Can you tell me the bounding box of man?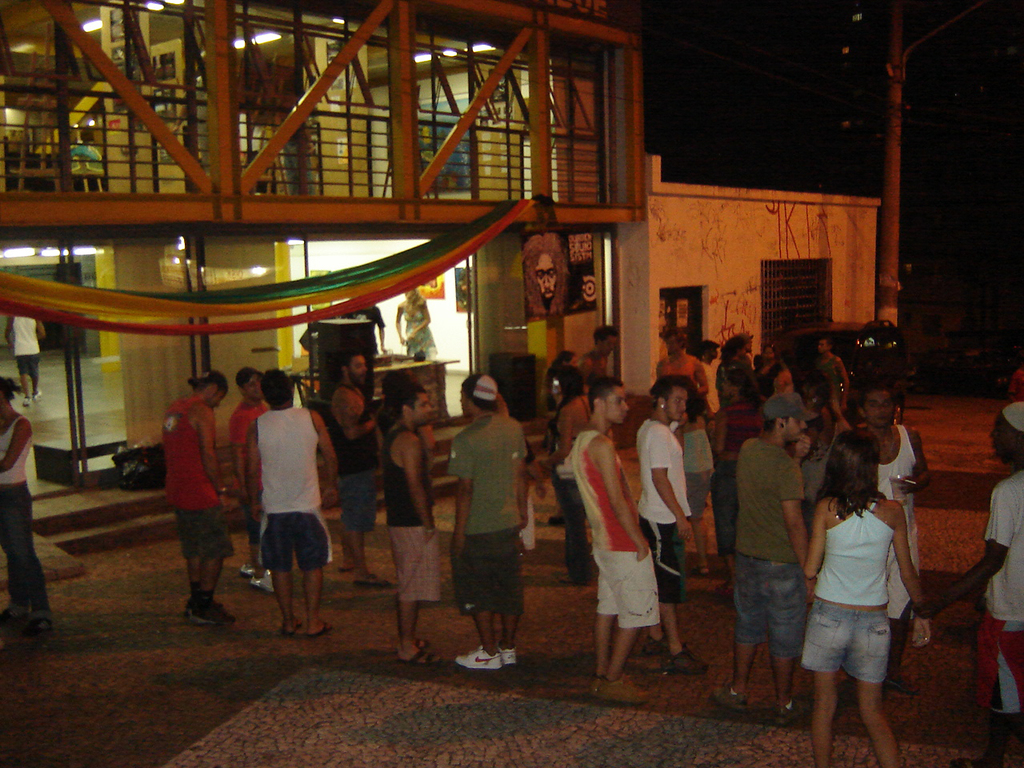
region(571, 375, 662, 703).
